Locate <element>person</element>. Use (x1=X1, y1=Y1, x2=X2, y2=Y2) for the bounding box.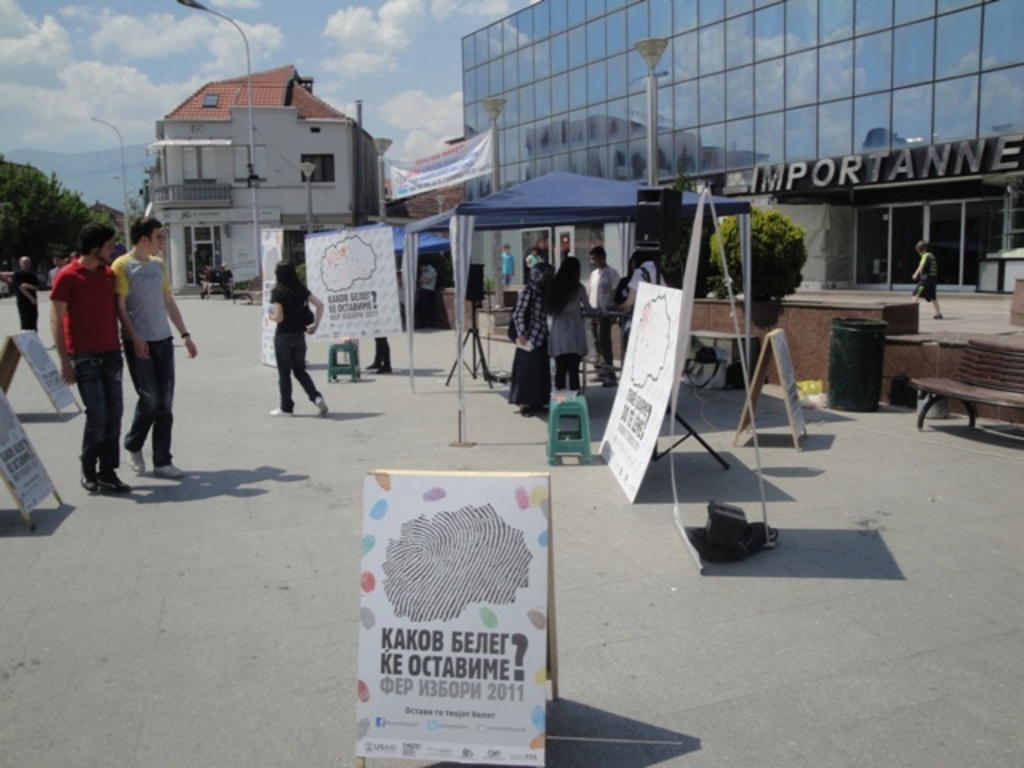
(x1=38, y1=206, x2=133, y2=491).
